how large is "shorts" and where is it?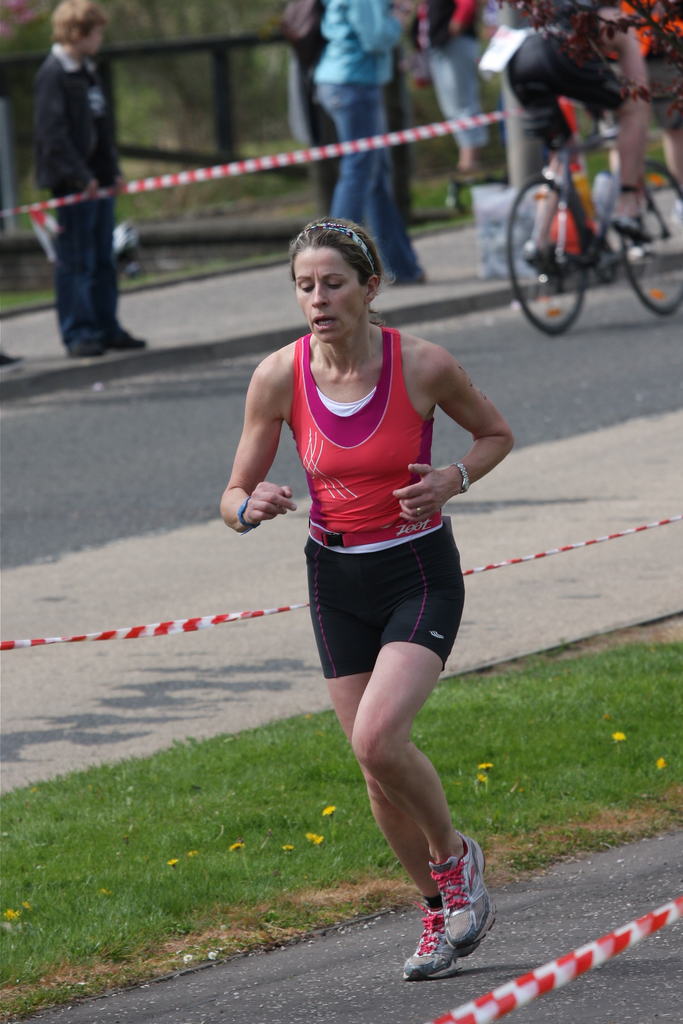
Bounding box: [left=308, top=538, right=473, bottom=674].
